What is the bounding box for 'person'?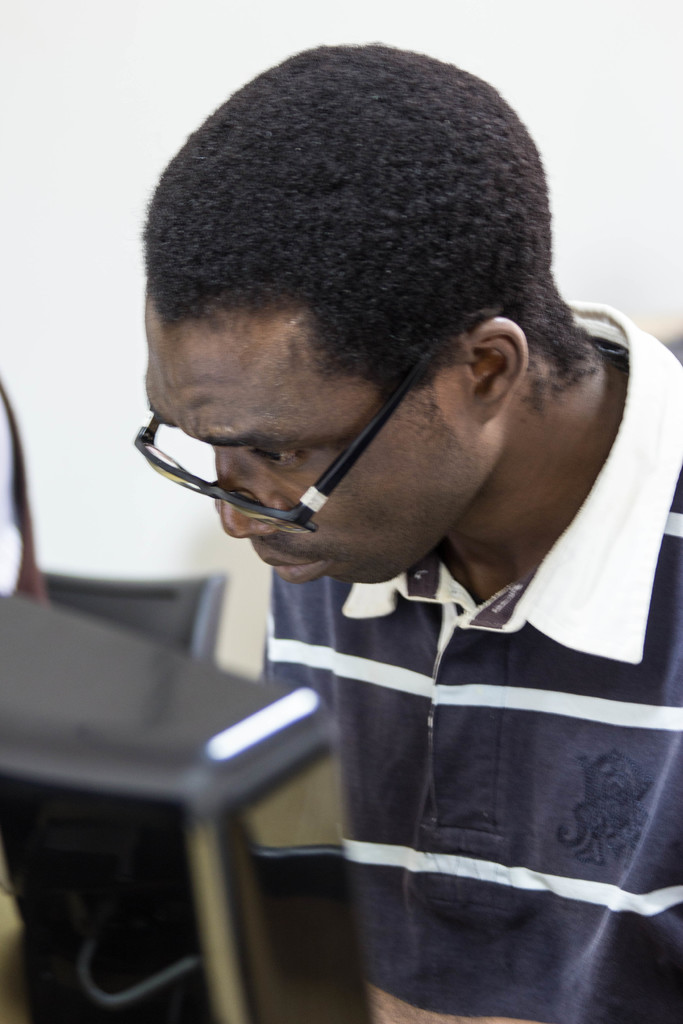
(x1=129, y1=38, x2=682, y2=1023).
